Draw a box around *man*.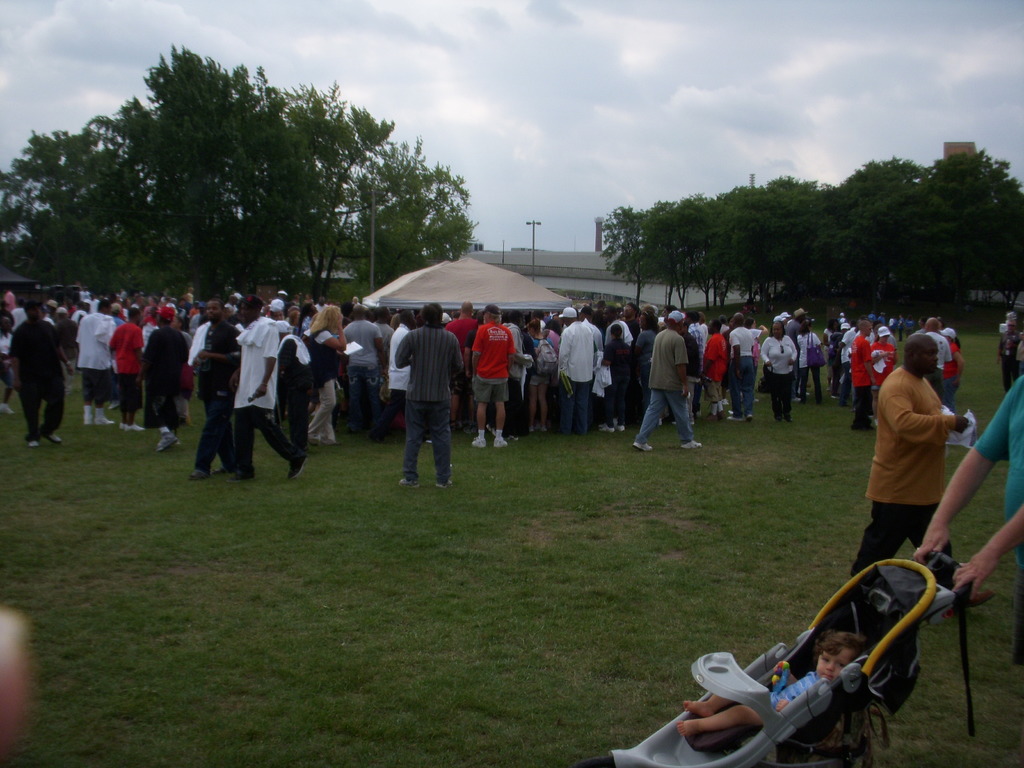
<box>622,300,639,346</box>.
